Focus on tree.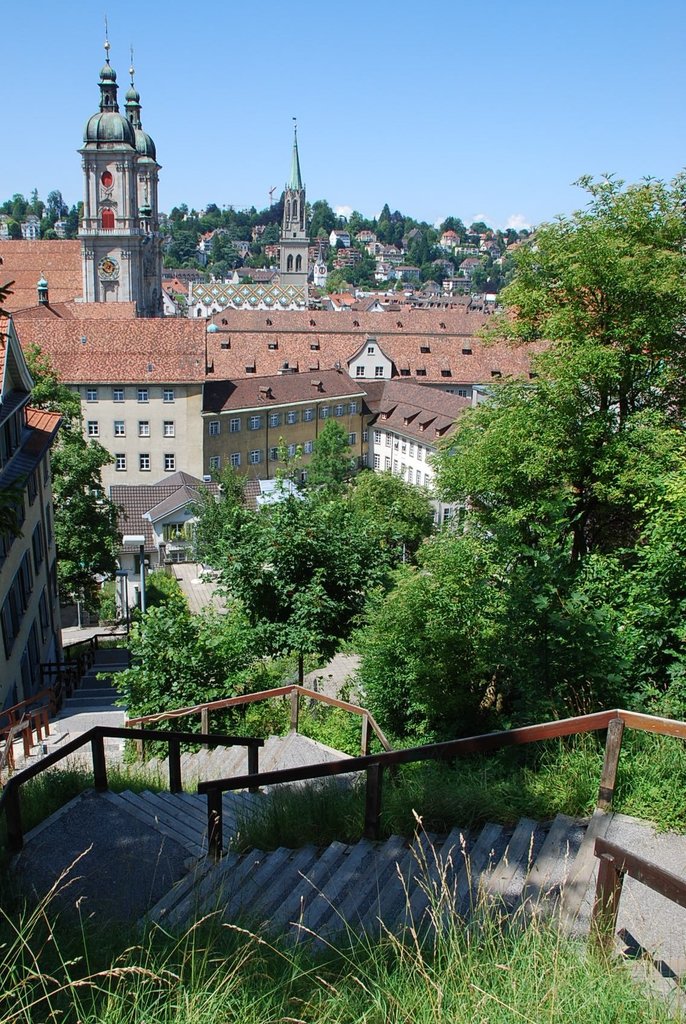
Focused at locate(188, 475, 277, 617).
